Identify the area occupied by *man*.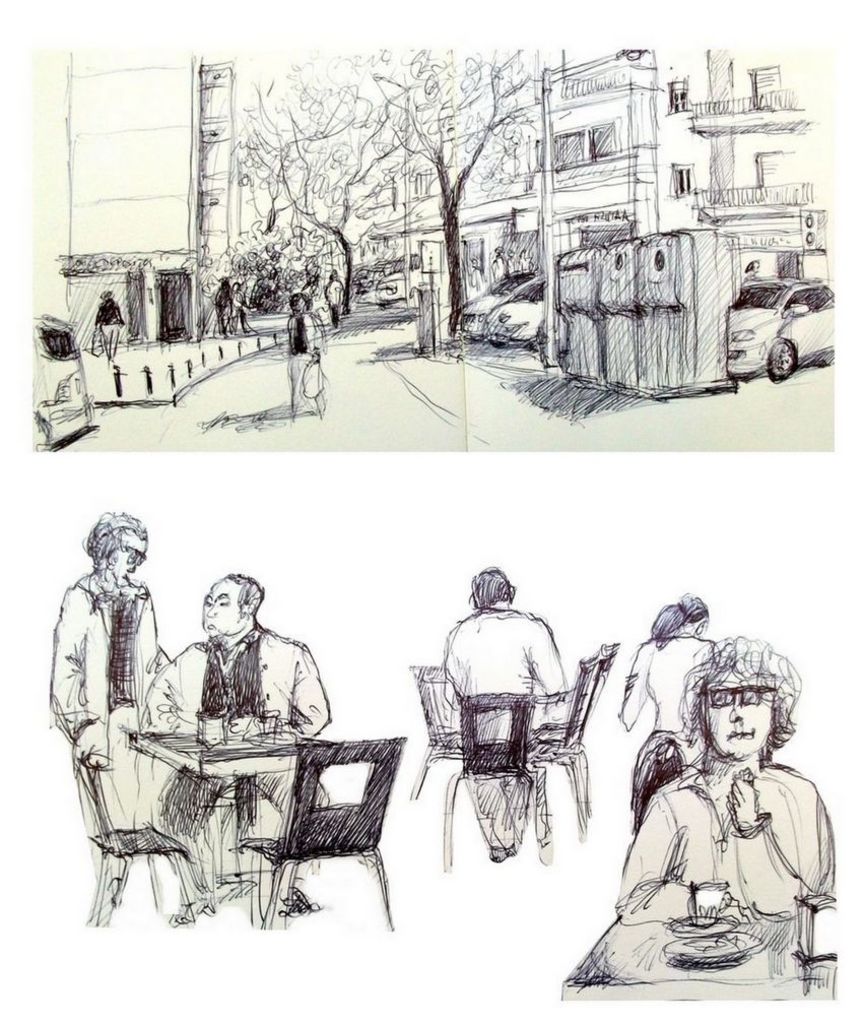
Area: <box>422,565,594,889</box>.
